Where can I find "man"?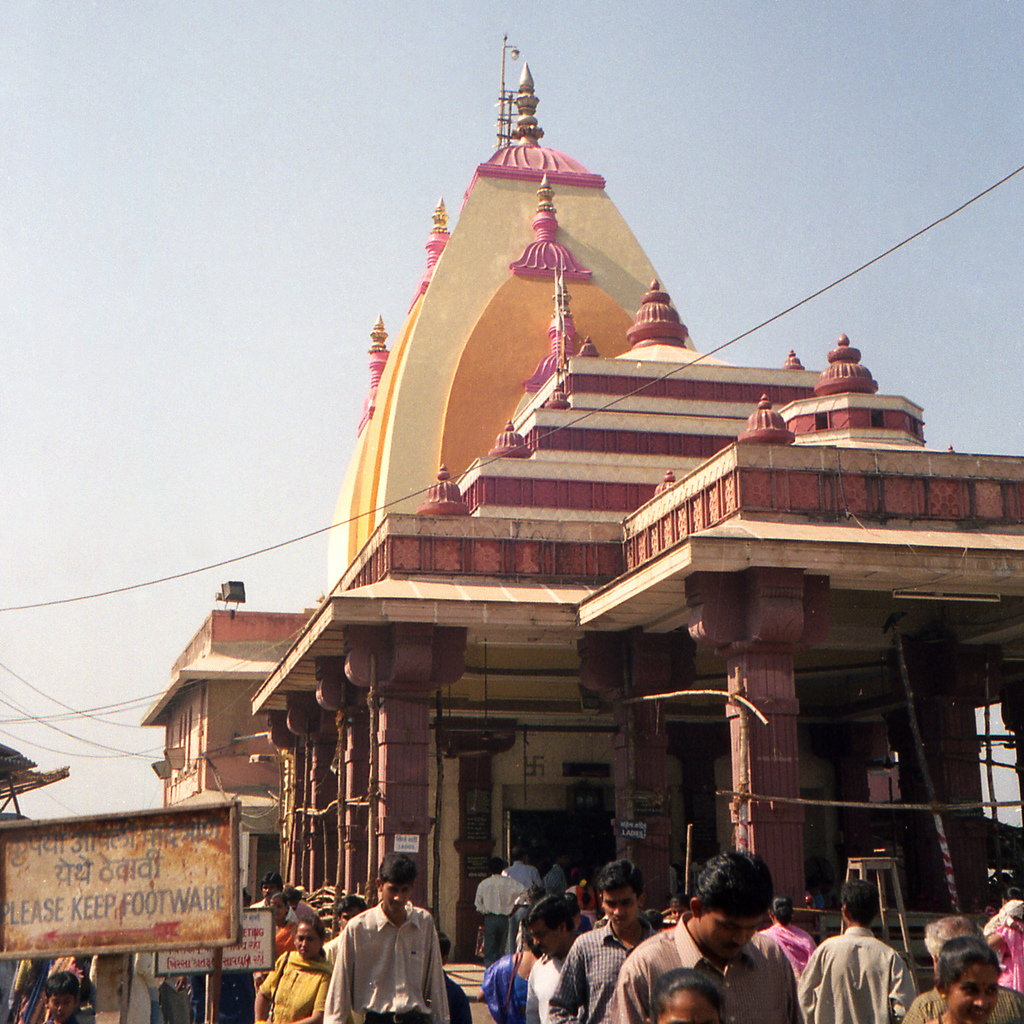
You can find it at pyautogui.locateOnScreen(605, 847, 786, 1023).
